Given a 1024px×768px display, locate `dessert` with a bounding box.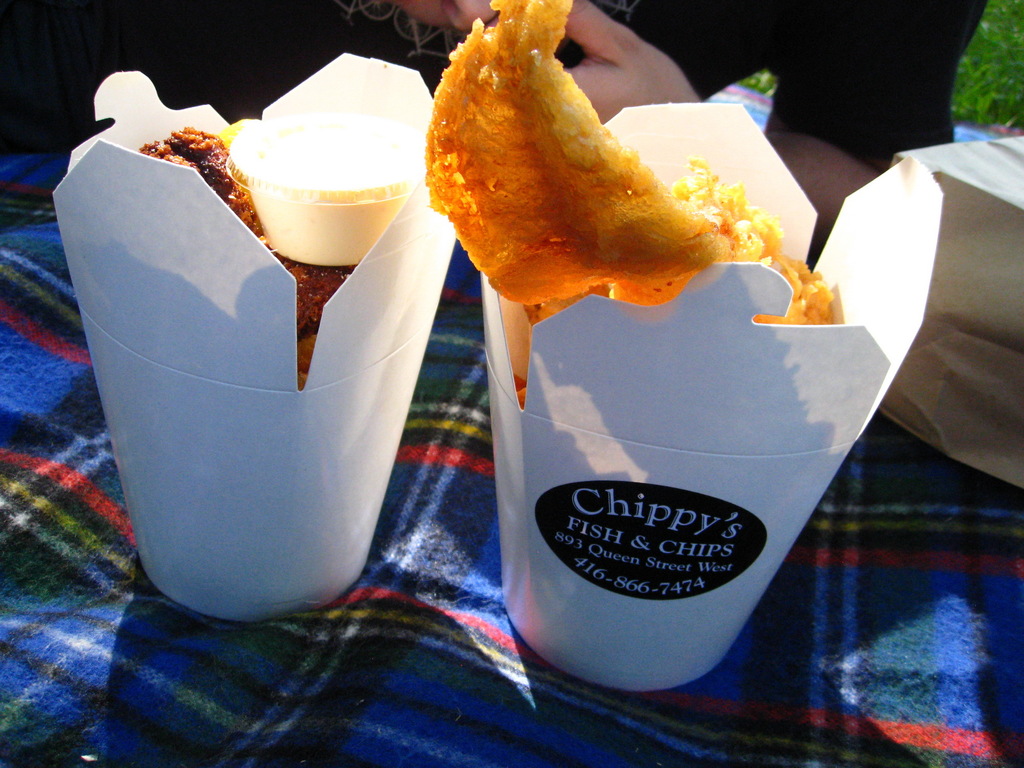
Located: l=62, t=116, r=470, b=639.
